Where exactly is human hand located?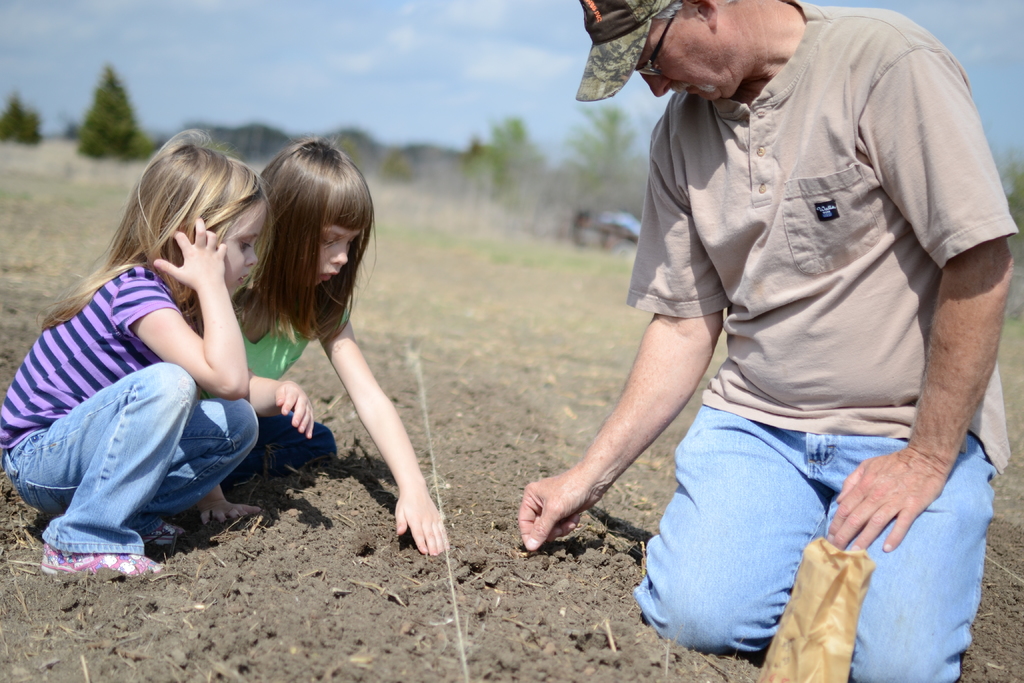
Its bounding box is region(150, 211, 229, 294).
